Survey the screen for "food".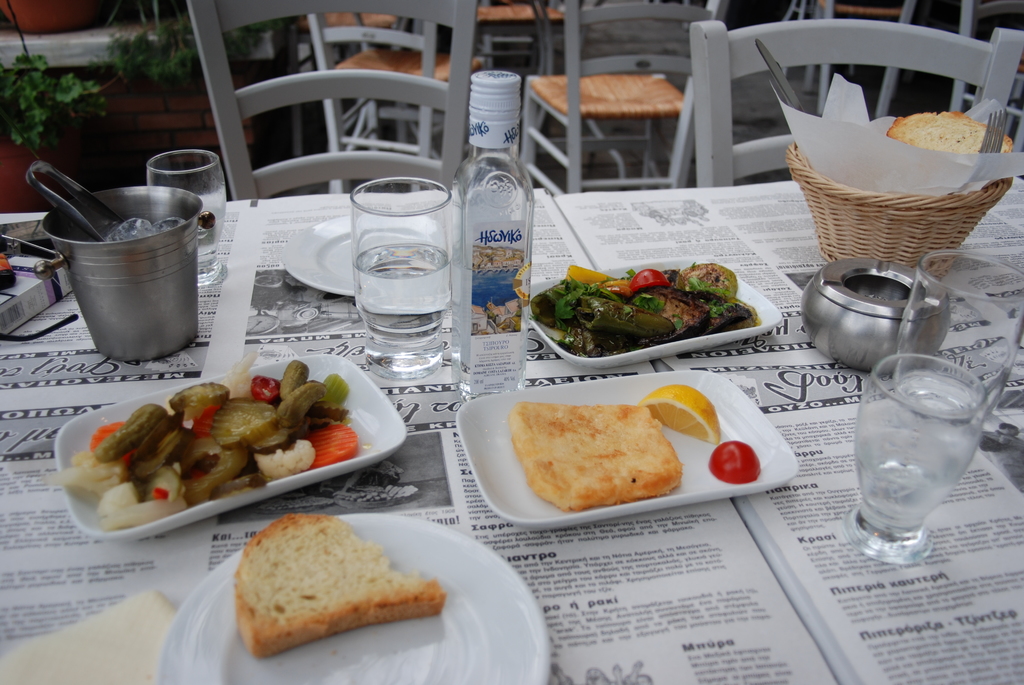
Survey found: <region>230, 508, 451, 657</region>.
